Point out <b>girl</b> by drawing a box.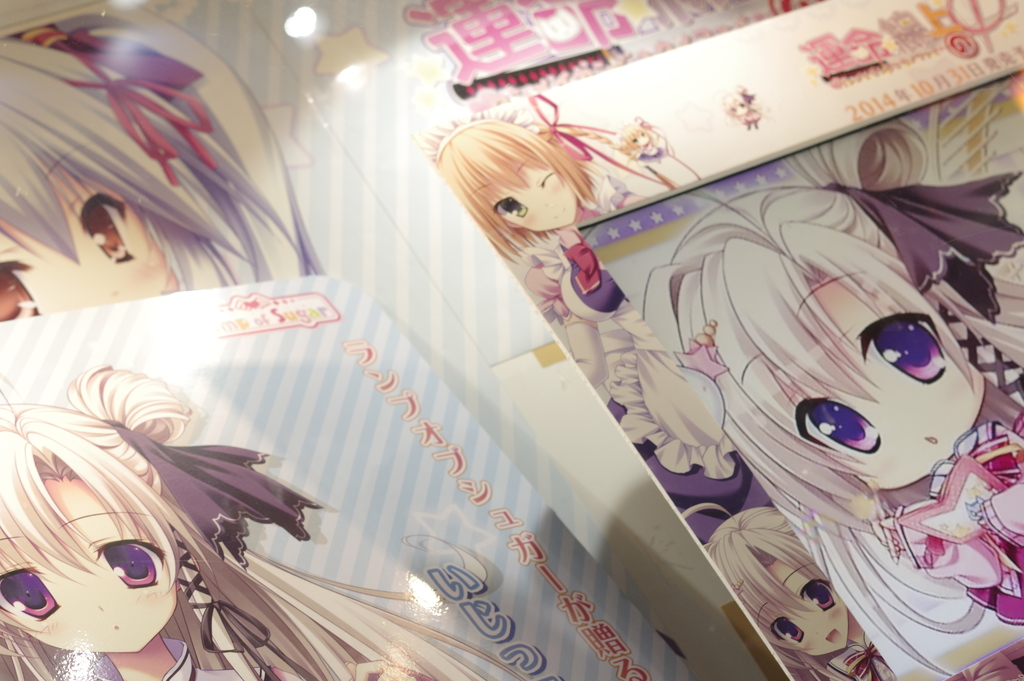
(left=0, top=0, right=324, bottom=320).
